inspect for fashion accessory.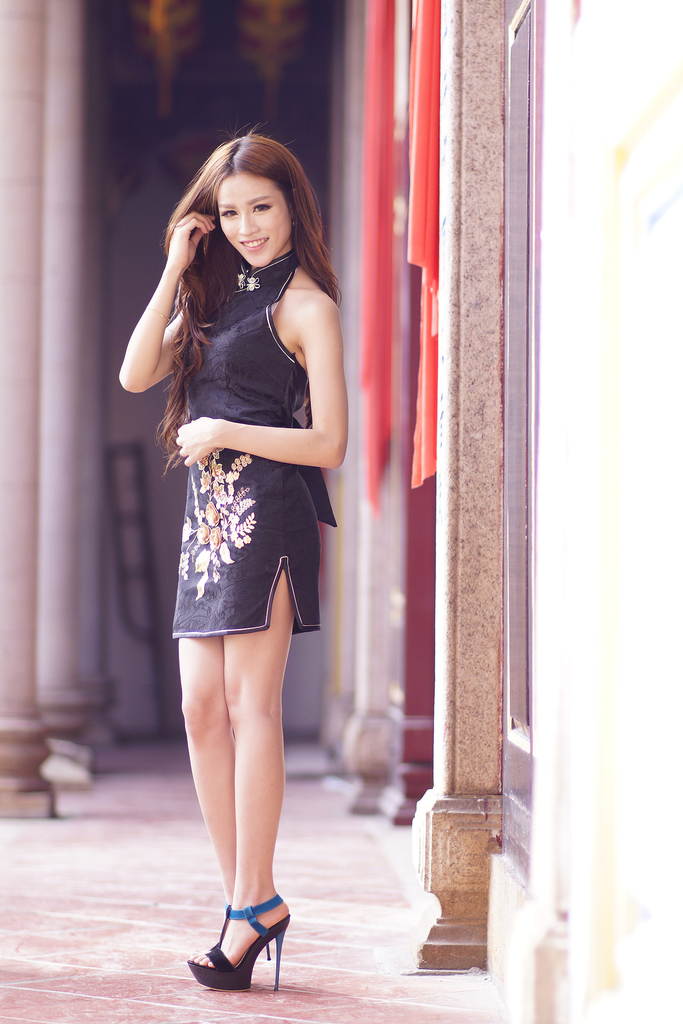
Inspection: detection(188, 892, 292, 998).
